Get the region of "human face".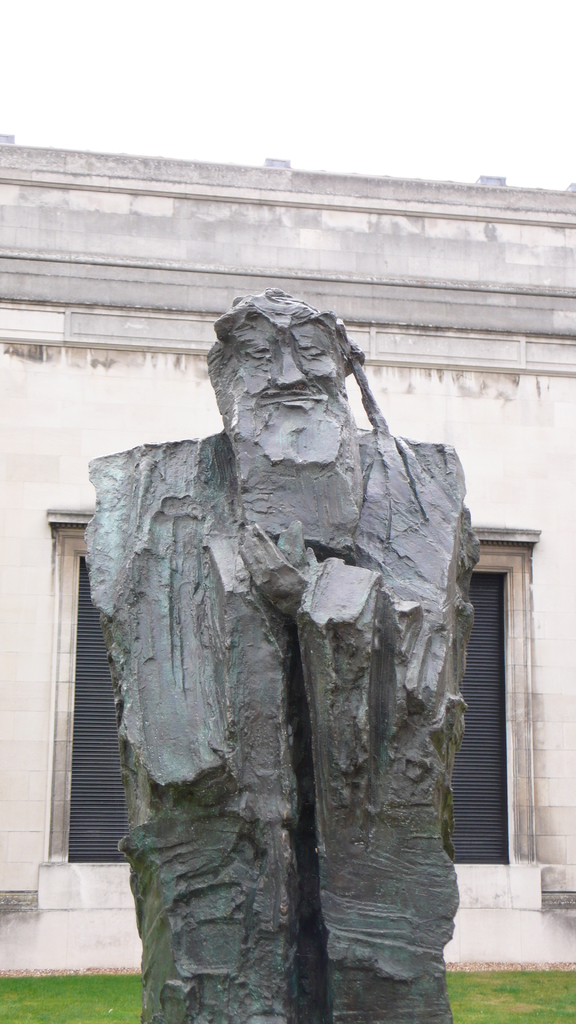
[233, 323, 345, 413].
